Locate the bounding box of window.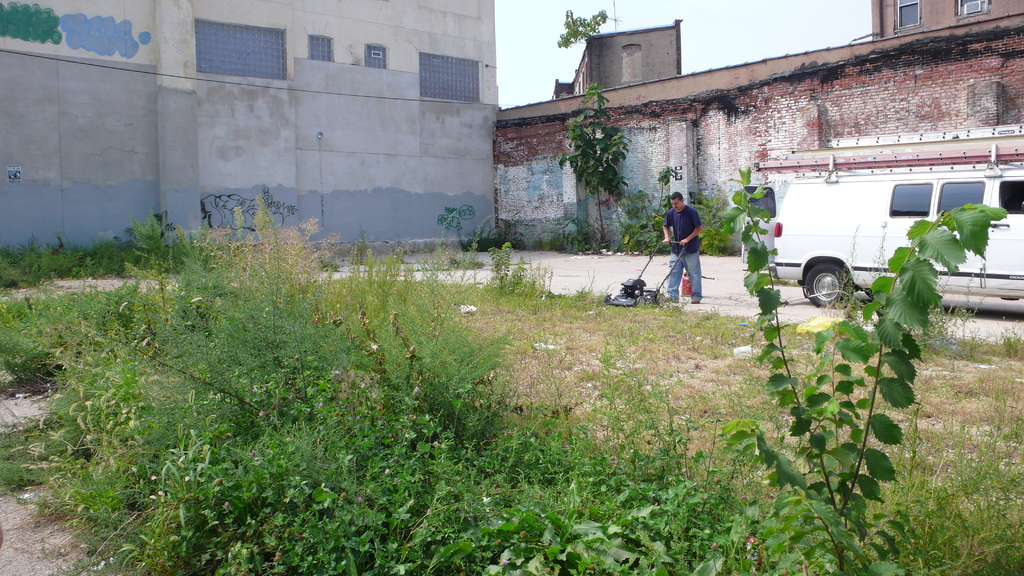
Bounding box: detection(420, 54, 483, 104).
